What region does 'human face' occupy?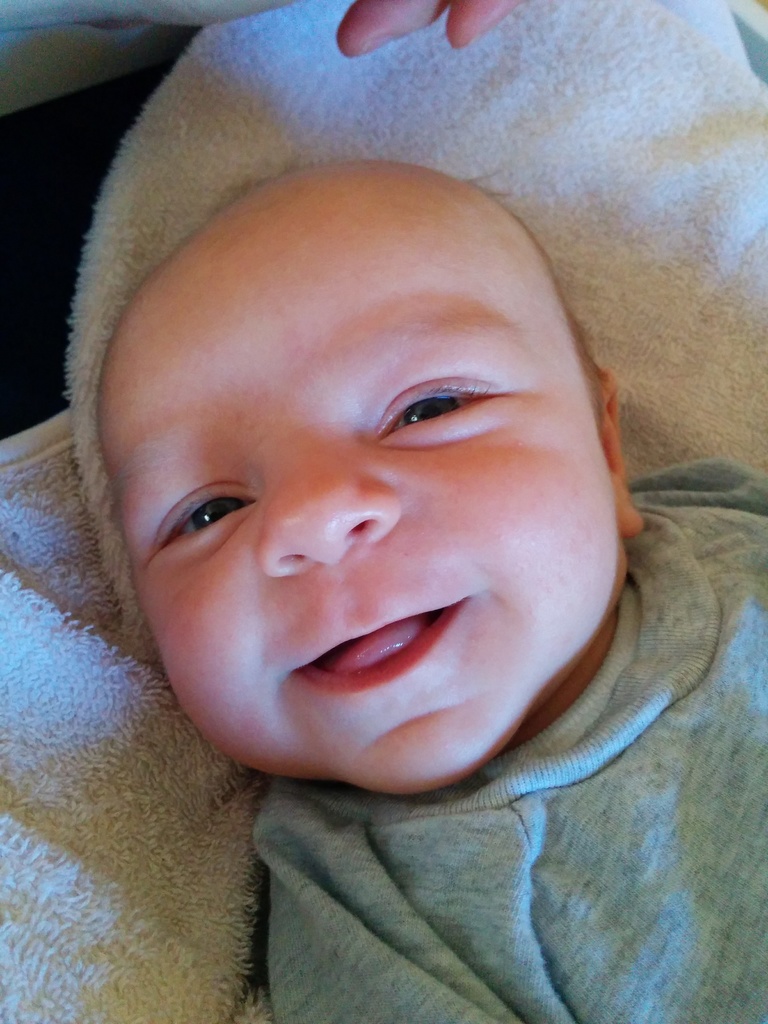
[x1=101, y1=207, x2=617, y2=794].
